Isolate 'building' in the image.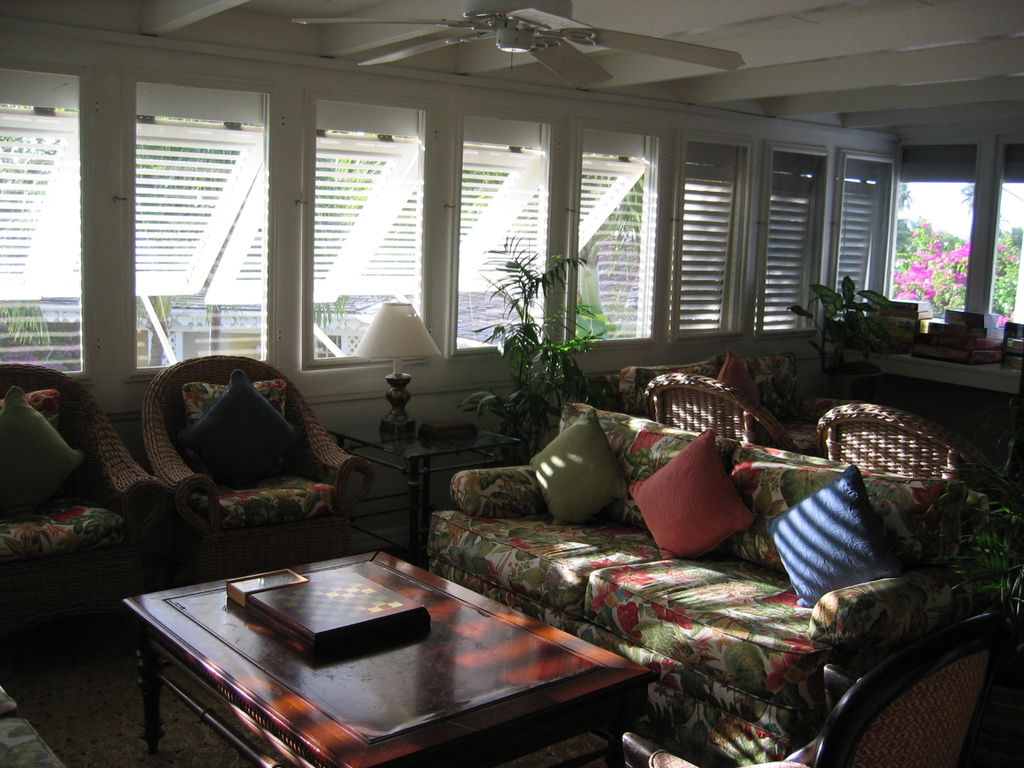
Isolated region: region(0, 0, 1022, 767).
